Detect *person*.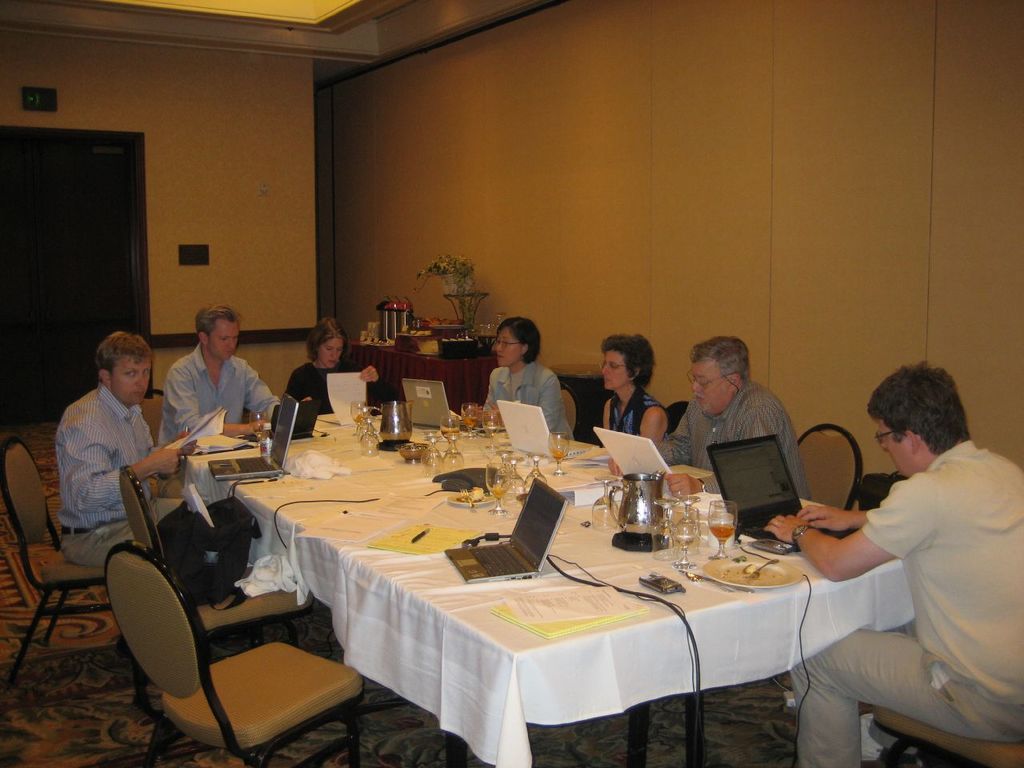
Detected at {"left": 608, "top": 334, "right": 810, "bottom": 522}.
